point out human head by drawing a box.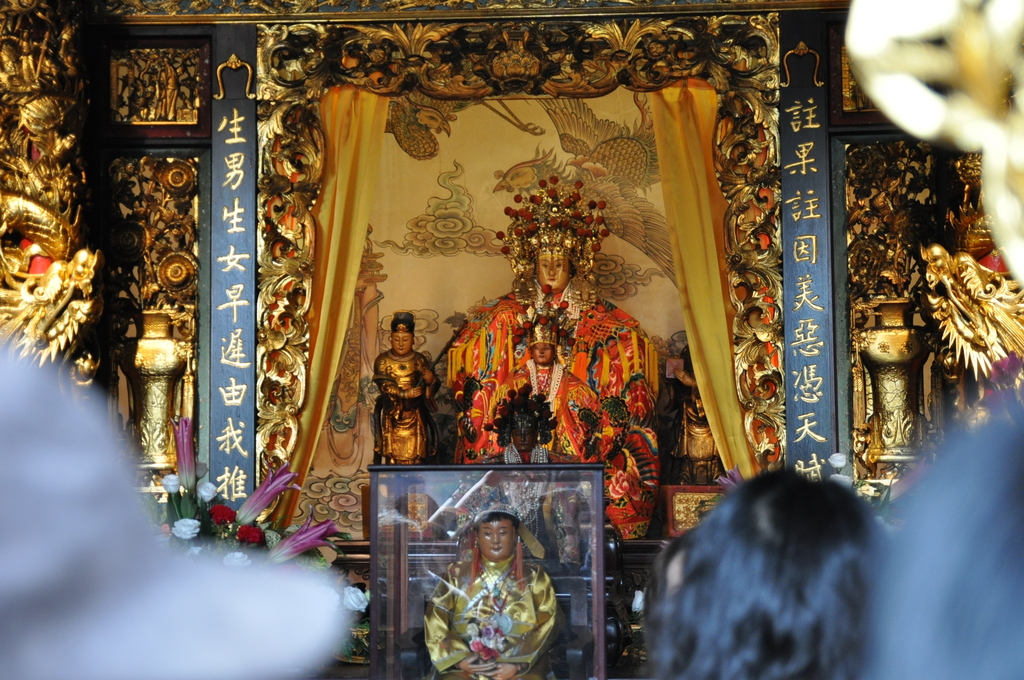
522 316 562 366.
